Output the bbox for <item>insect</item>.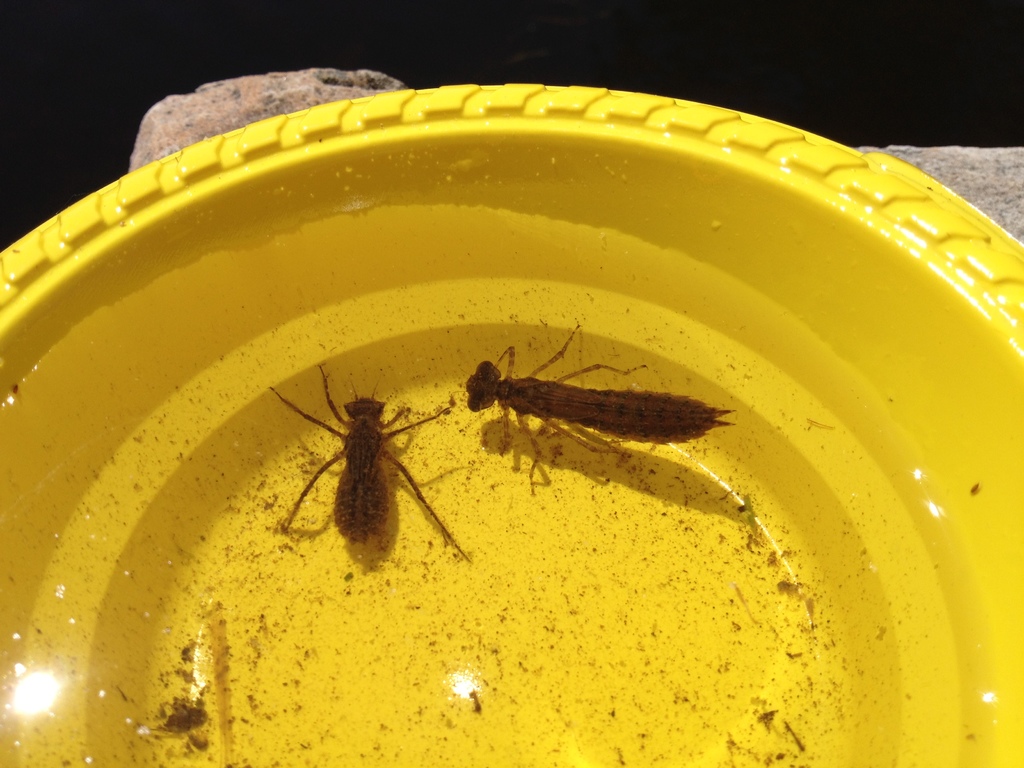
<region>456, 323, 742, 502</region>.
